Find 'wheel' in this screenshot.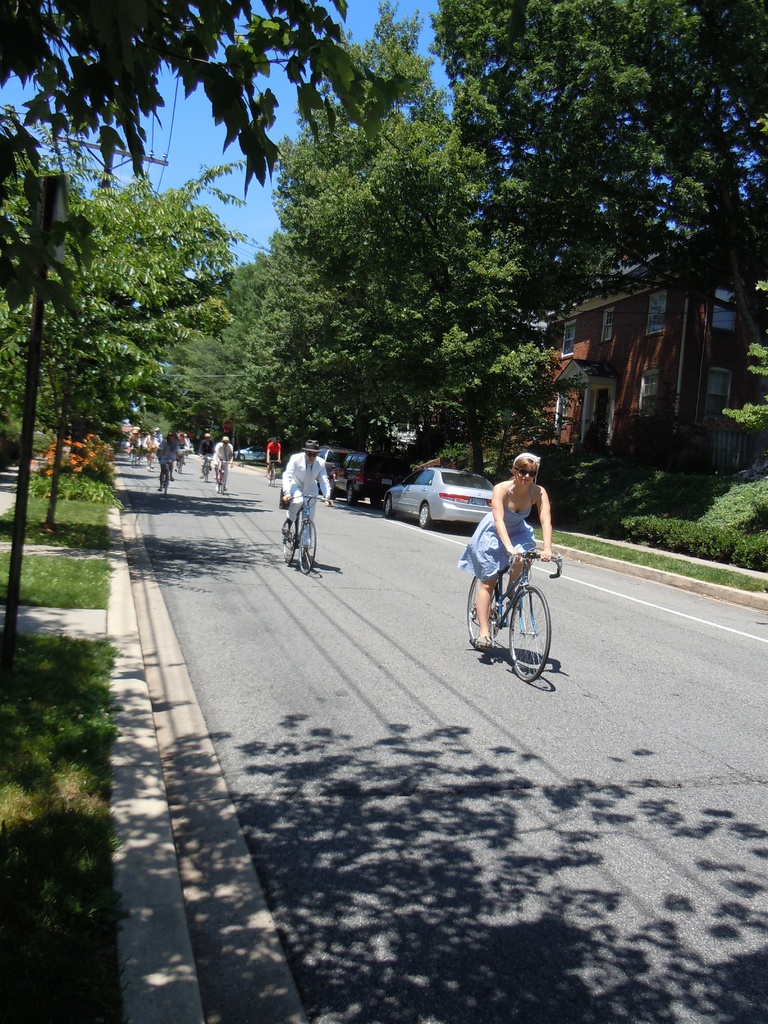
The bounding box for 'wheel' is BBox(282, 520, 296, 560).
